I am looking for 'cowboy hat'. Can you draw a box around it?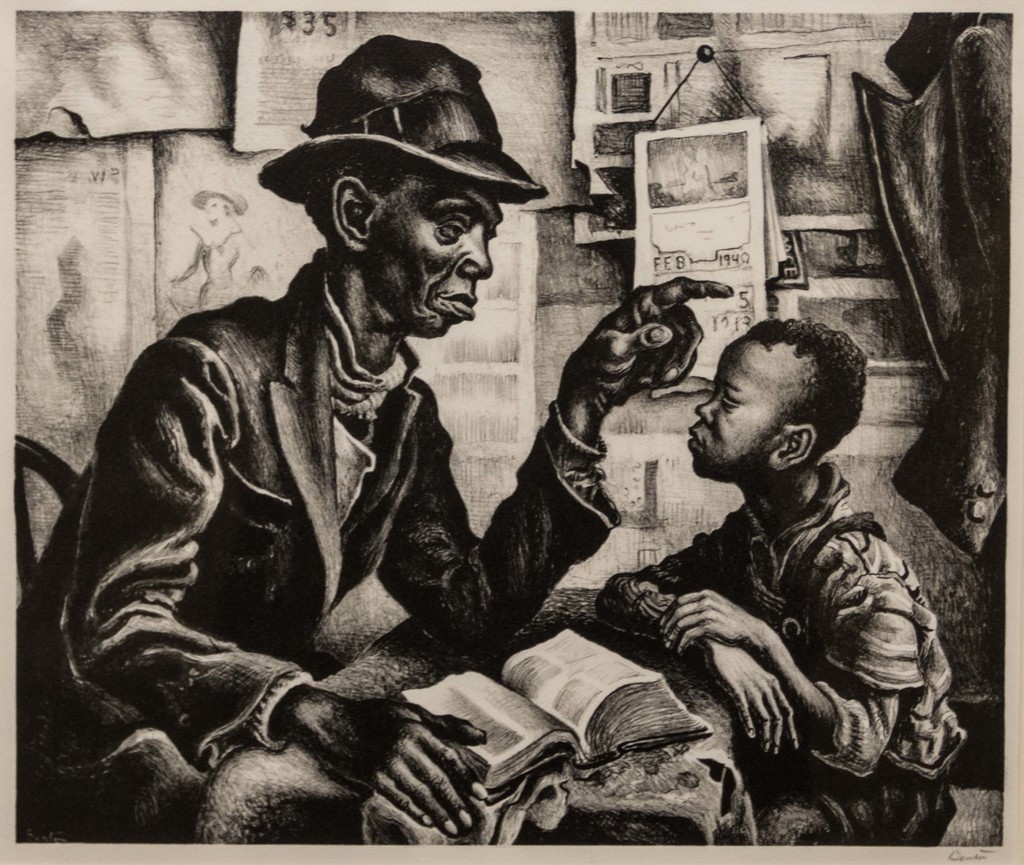
Sure, the bounding box is 260,20,534,202.
